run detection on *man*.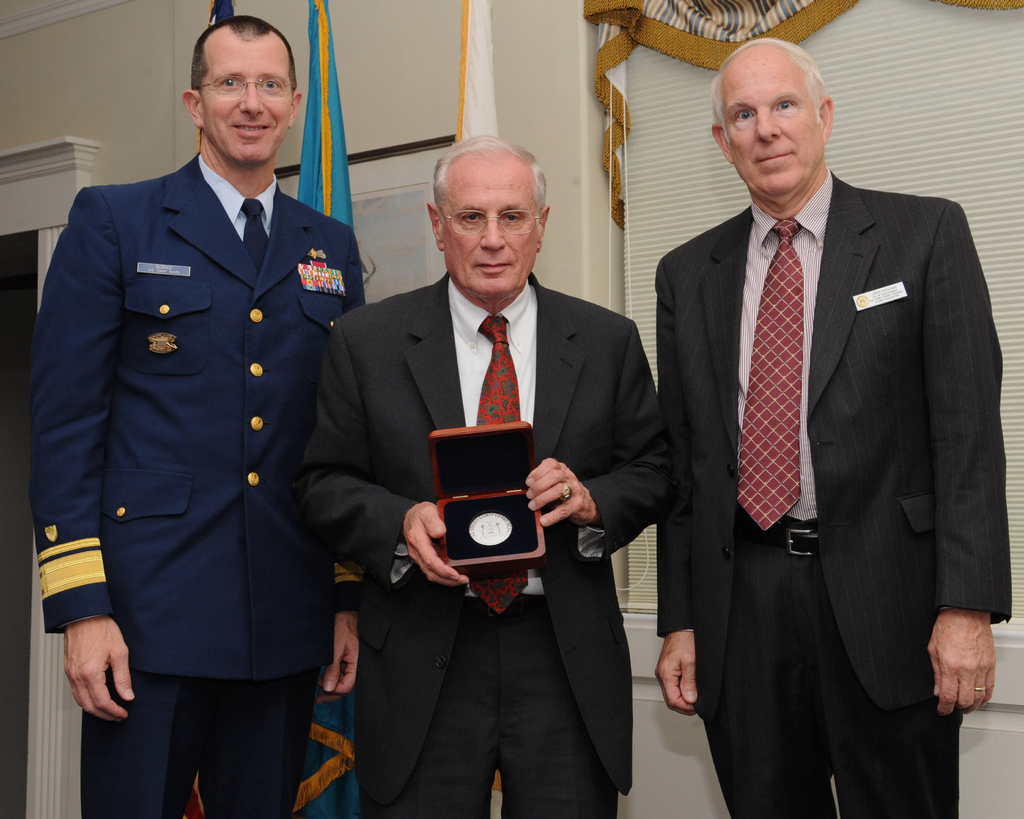
Result: bbox=[624, 26, 995, 790].
